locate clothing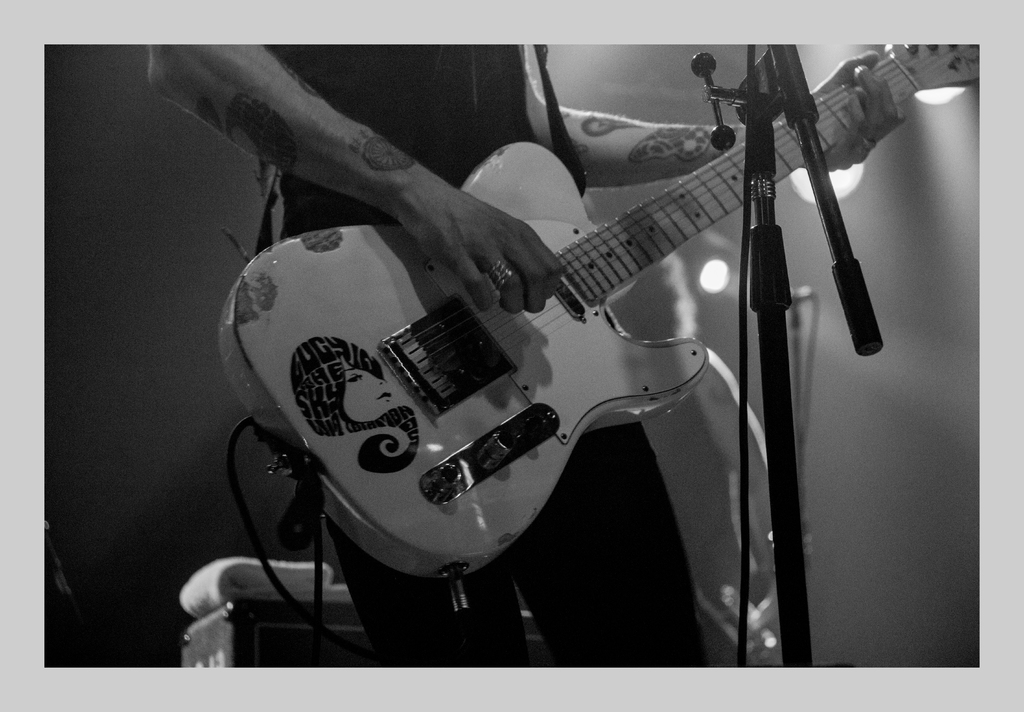
276:42:709:666
